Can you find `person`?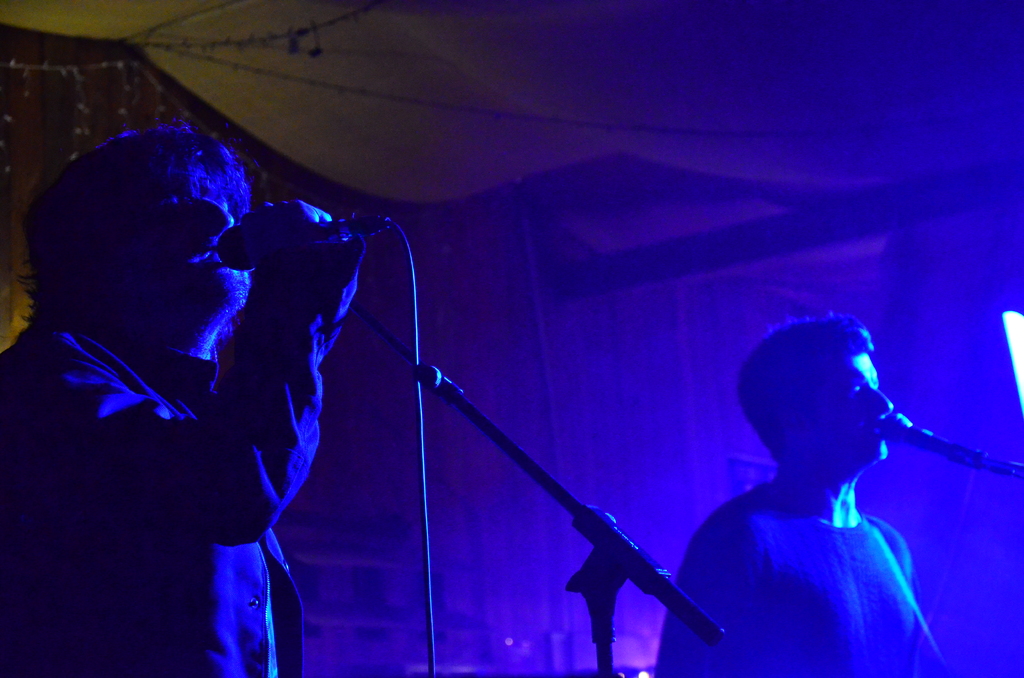
Yes, bounding box: crop(687, 289, 984, 677).
